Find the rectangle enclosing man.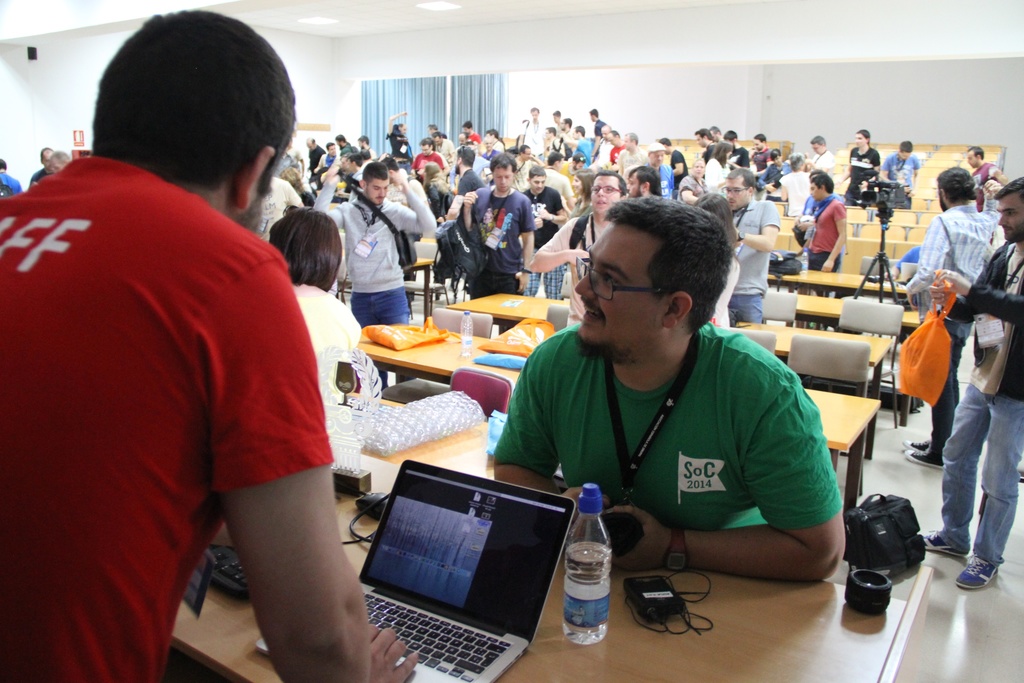
bbox(893, 165, 1002, 470).
